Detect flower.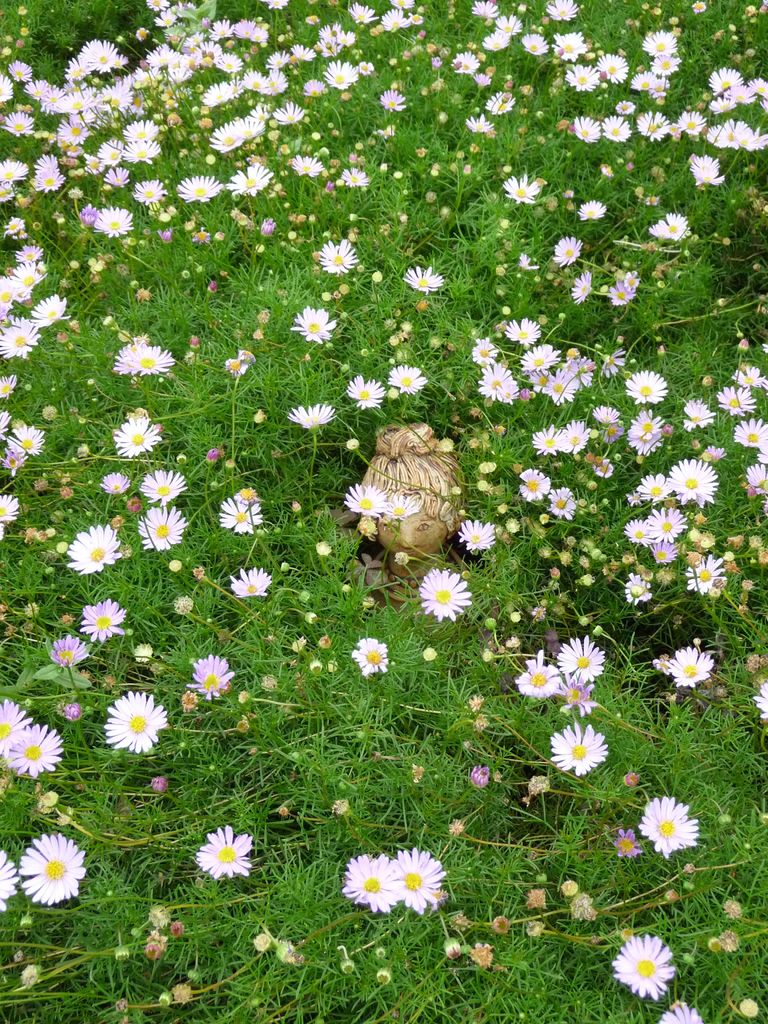
Detected at [532,424,563,453].
